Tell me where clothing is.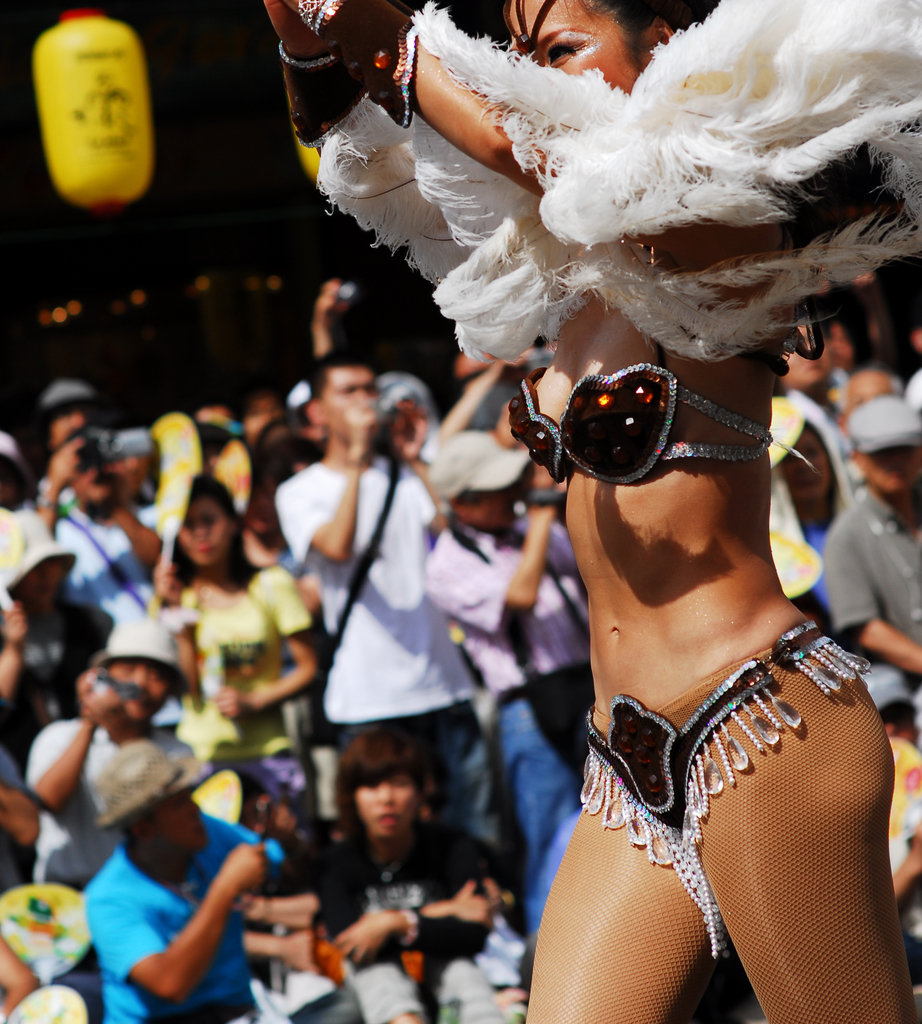
clothing is at box(86, 815, 275, 1003).
